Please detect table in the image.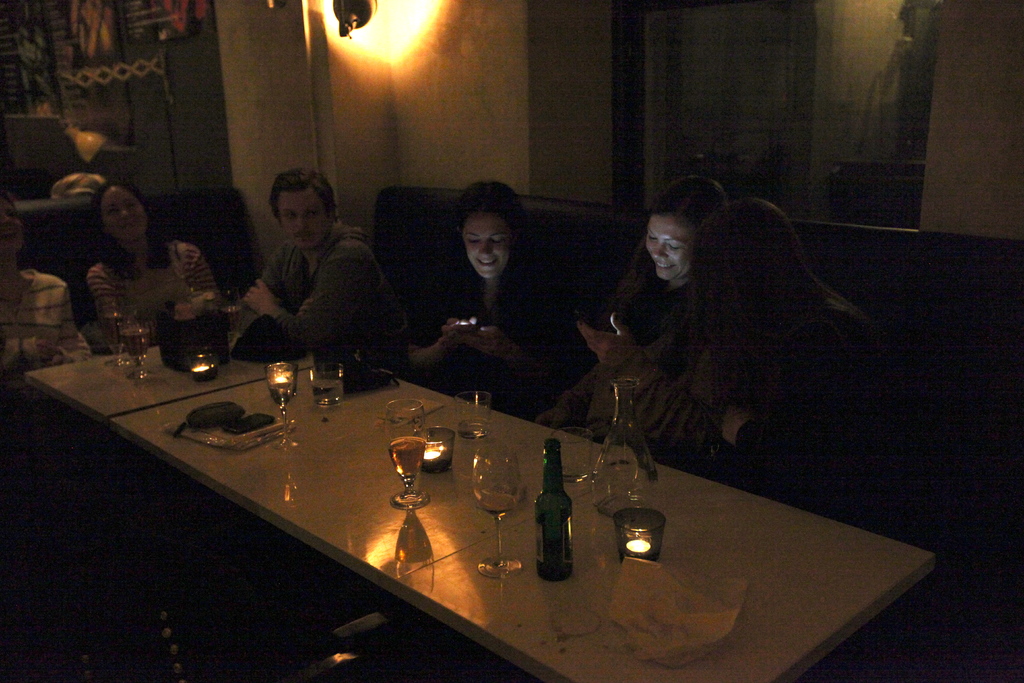
Rect(20, 340, 367, 427).
